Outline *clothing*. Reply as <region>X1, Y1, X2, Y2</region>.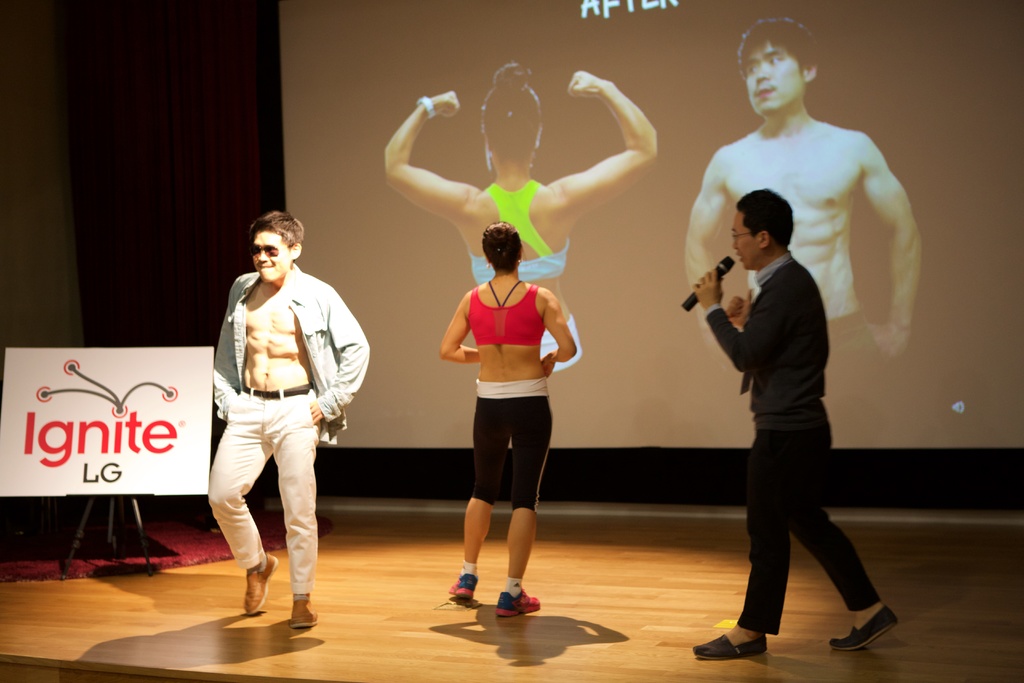
<region>545, 311, 580, 378</region>.
